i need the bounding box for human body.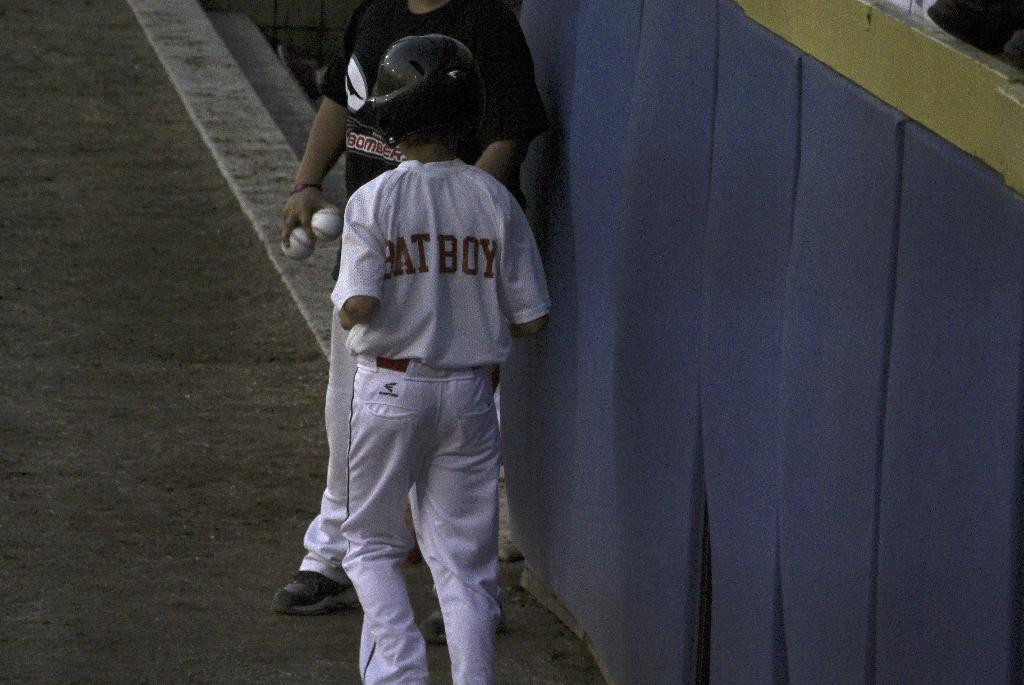
Here it is: bbox(285, 0, 555, 620).
